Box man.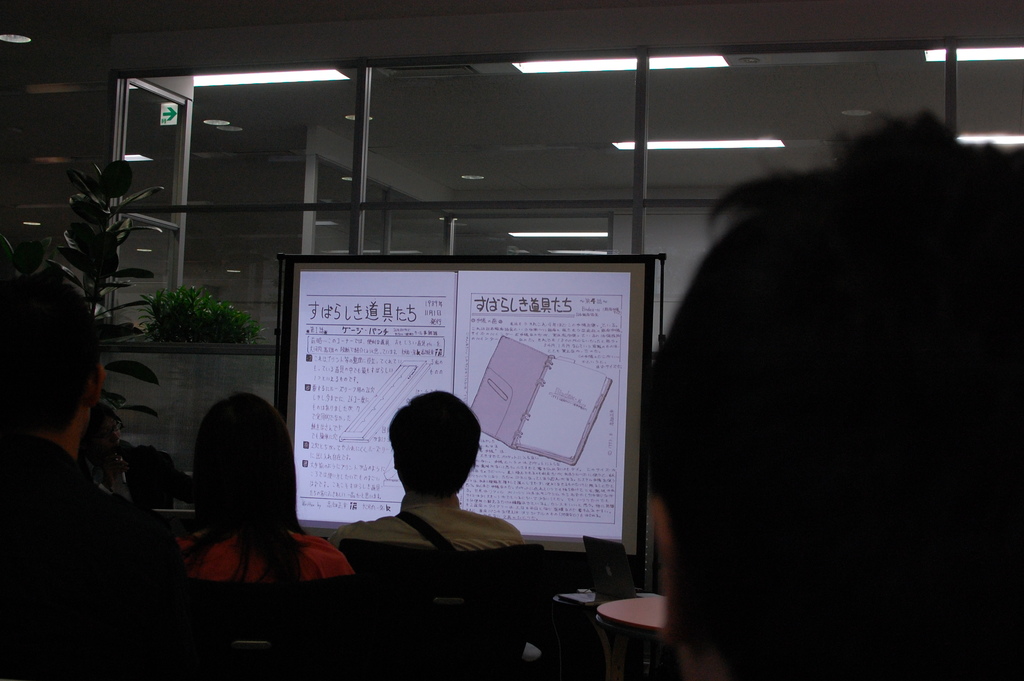
(x1=636, y1=105, x2=1023, y2=680).
